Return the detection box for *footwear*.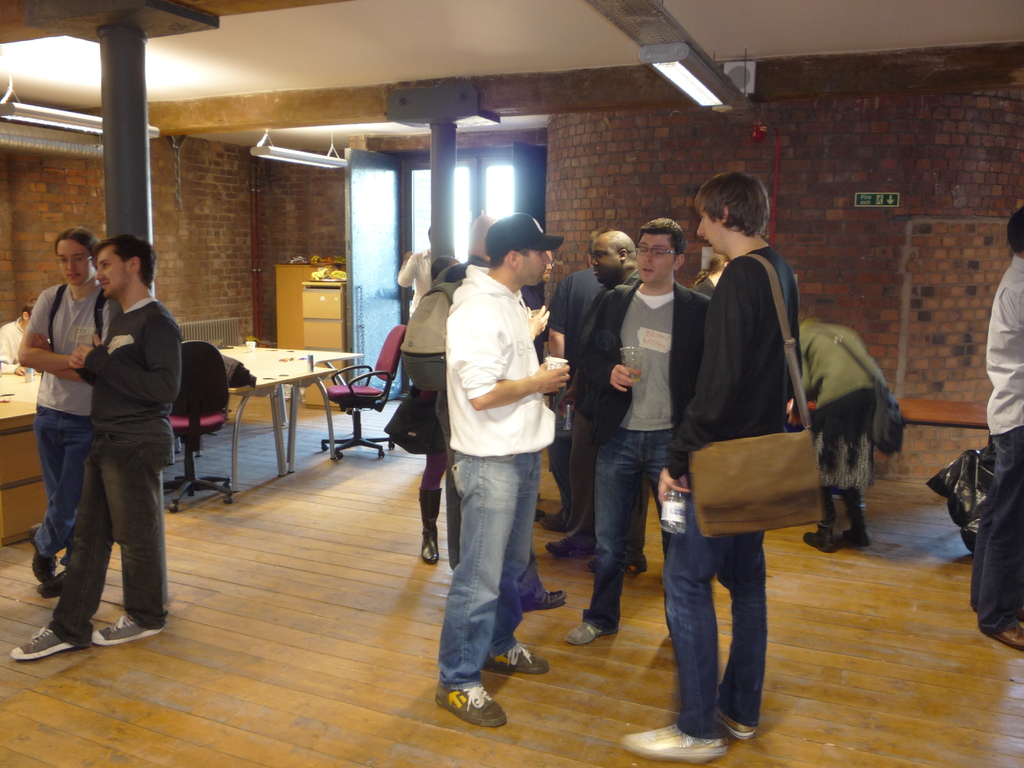
[844,524,870,548].
